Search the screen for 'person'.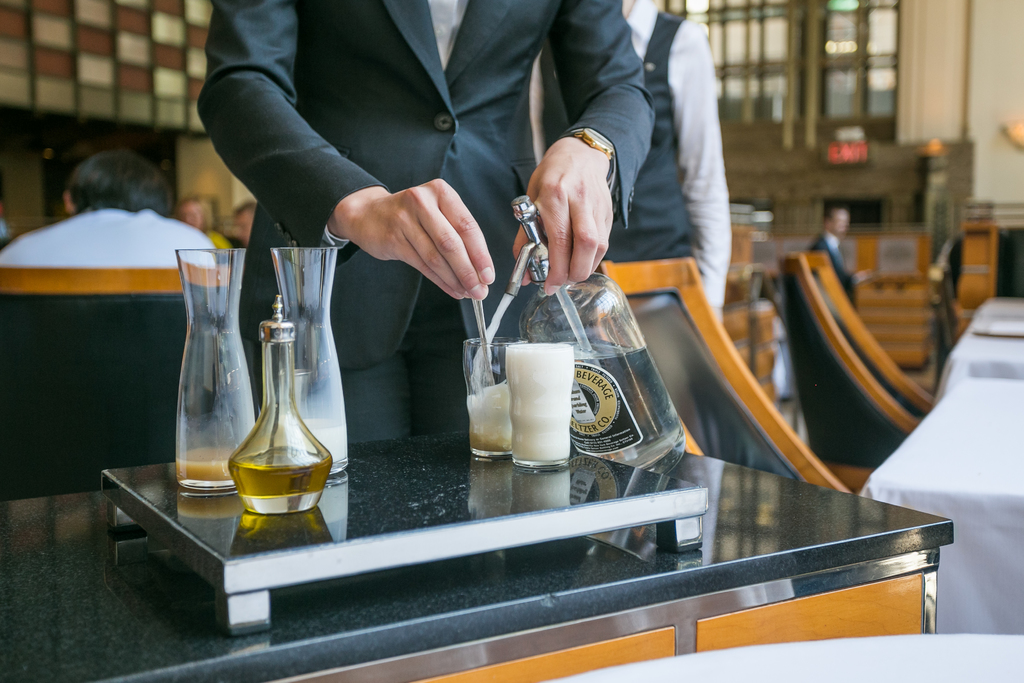
Found at (569,0,733,342).
